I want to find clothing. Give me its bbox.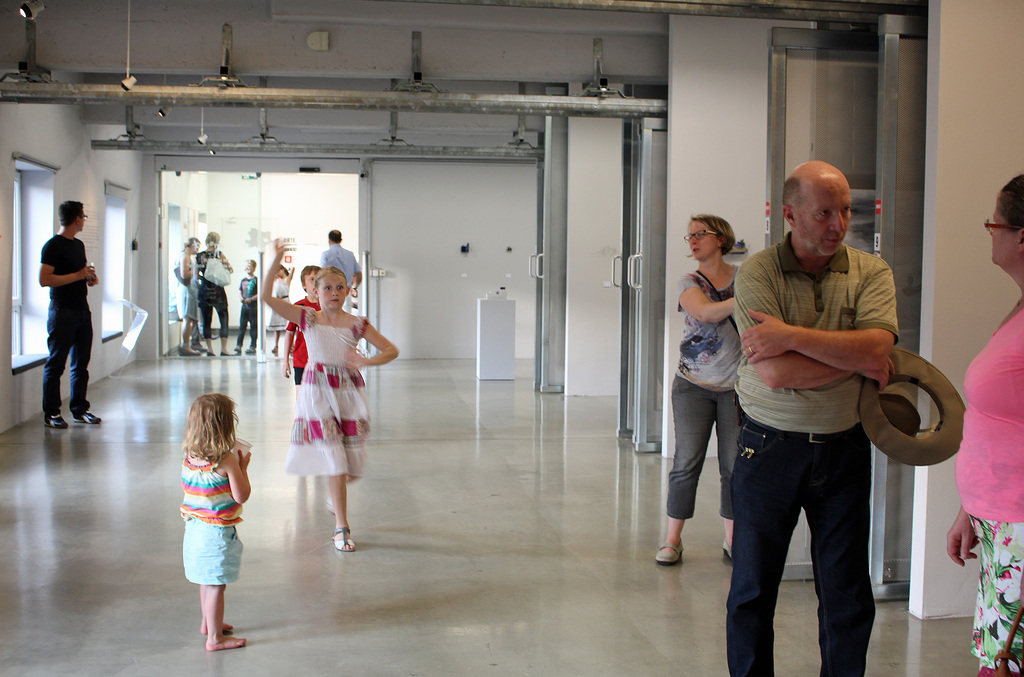
(x1=236, y1=280, x2=266, y2=347).
